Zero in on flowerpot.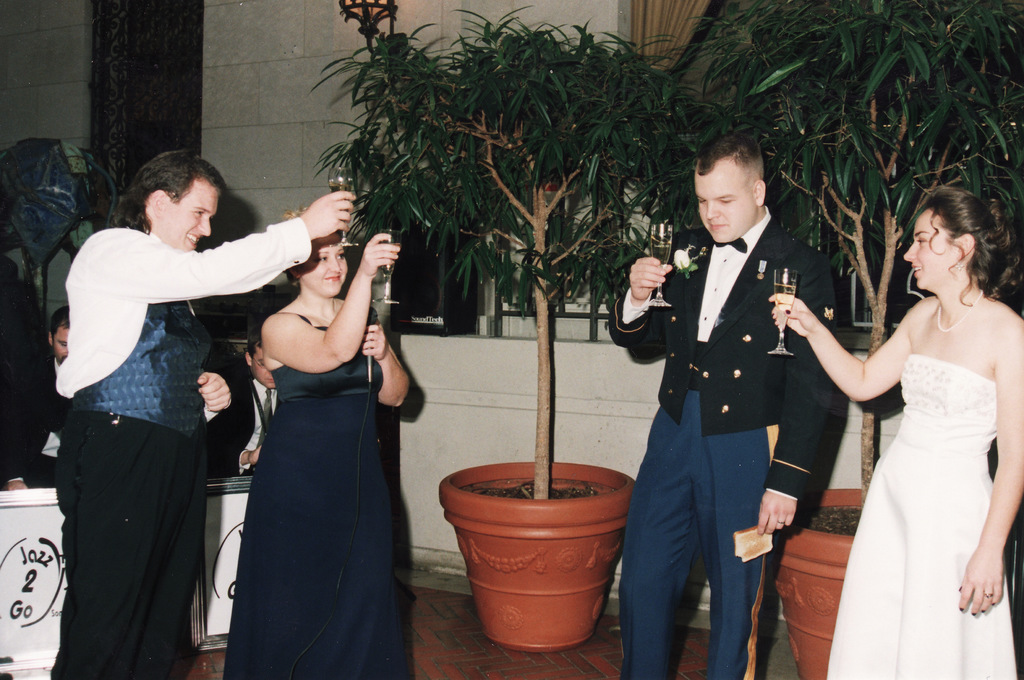
Zeroed in: detection(765, 483, 865, 679).
